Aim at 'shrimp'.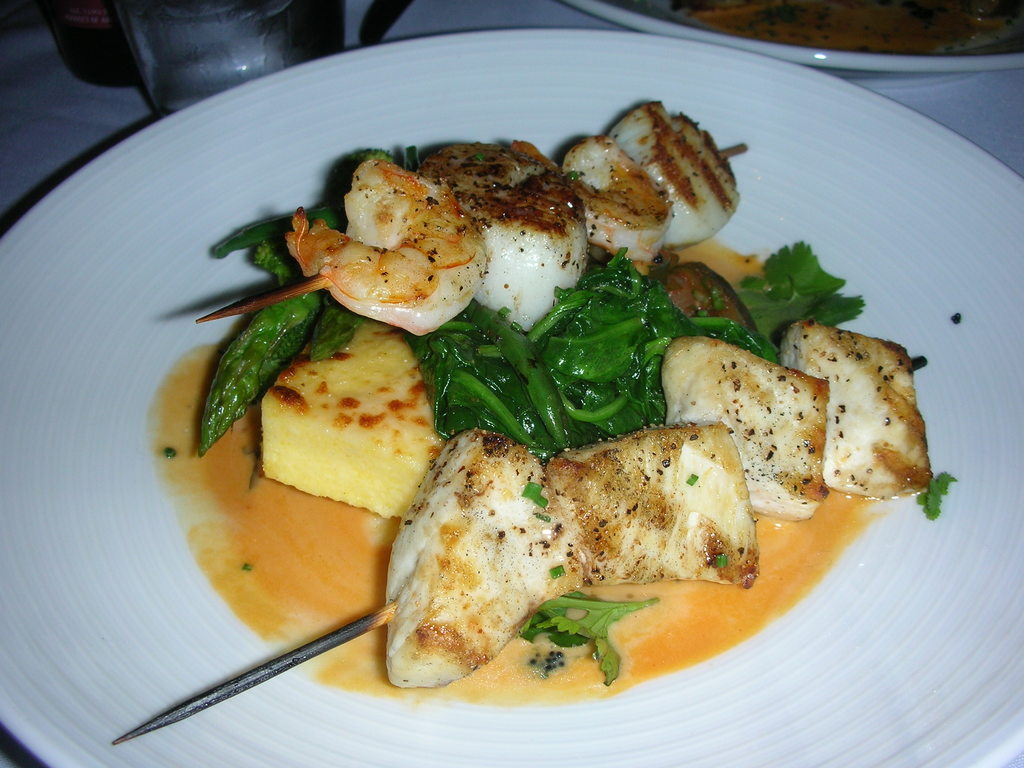
Aimed at 287:155:481:336.
